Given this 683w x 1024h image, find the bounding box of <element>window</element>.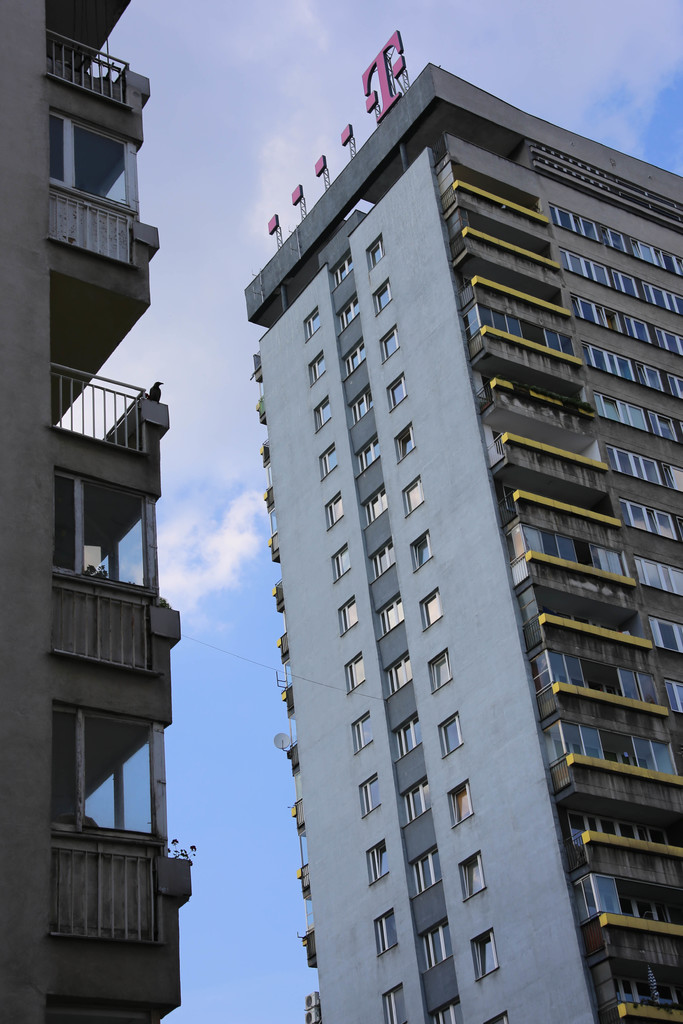
x1=337 y1=595 x2=359 y2=637.
